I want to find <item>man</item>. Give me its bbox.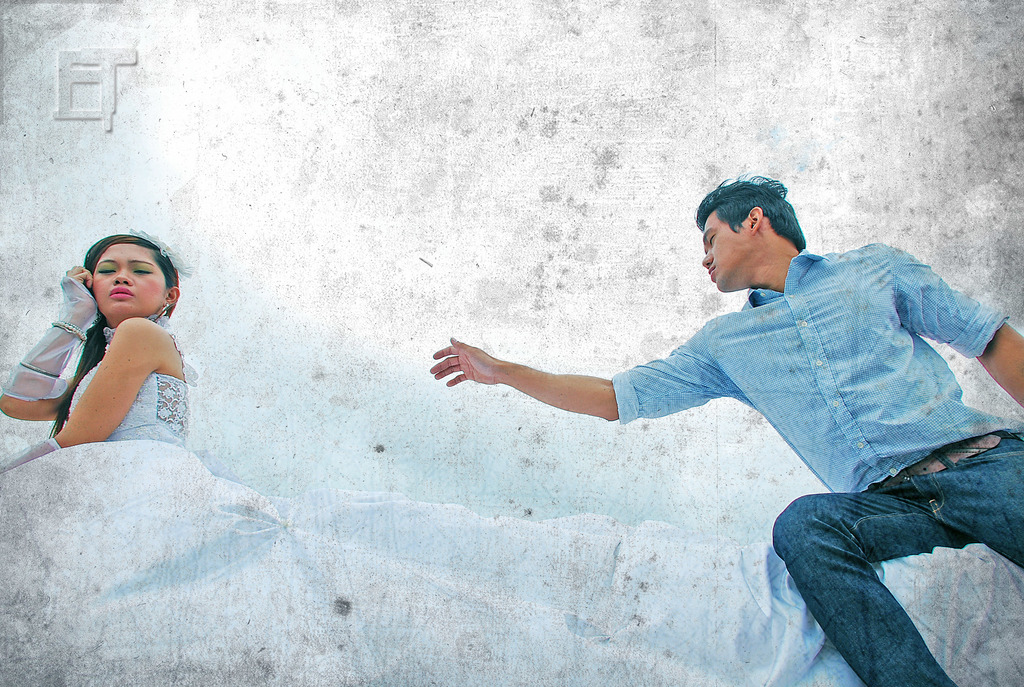
bbox=(423, 169, 1015, 636).
